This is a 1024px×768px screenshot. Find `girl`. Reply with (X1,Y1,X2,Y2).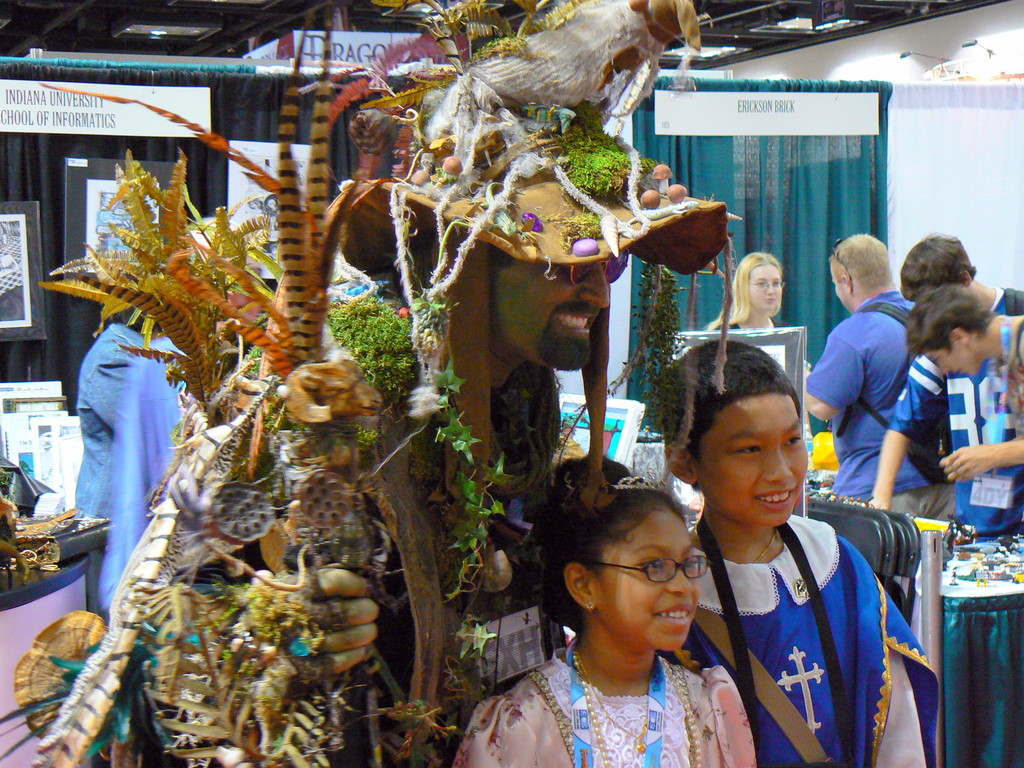
(453,457,757,766).
